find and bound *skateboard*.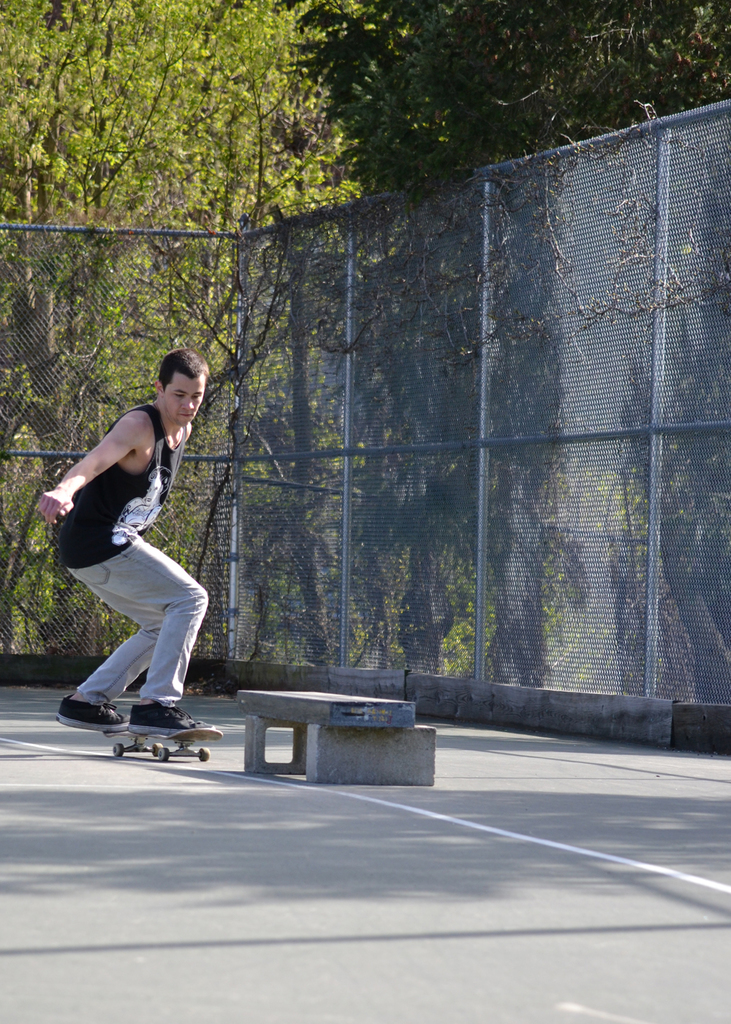
Bound: <bbox>105, 726, 226, 767</bbox>.
